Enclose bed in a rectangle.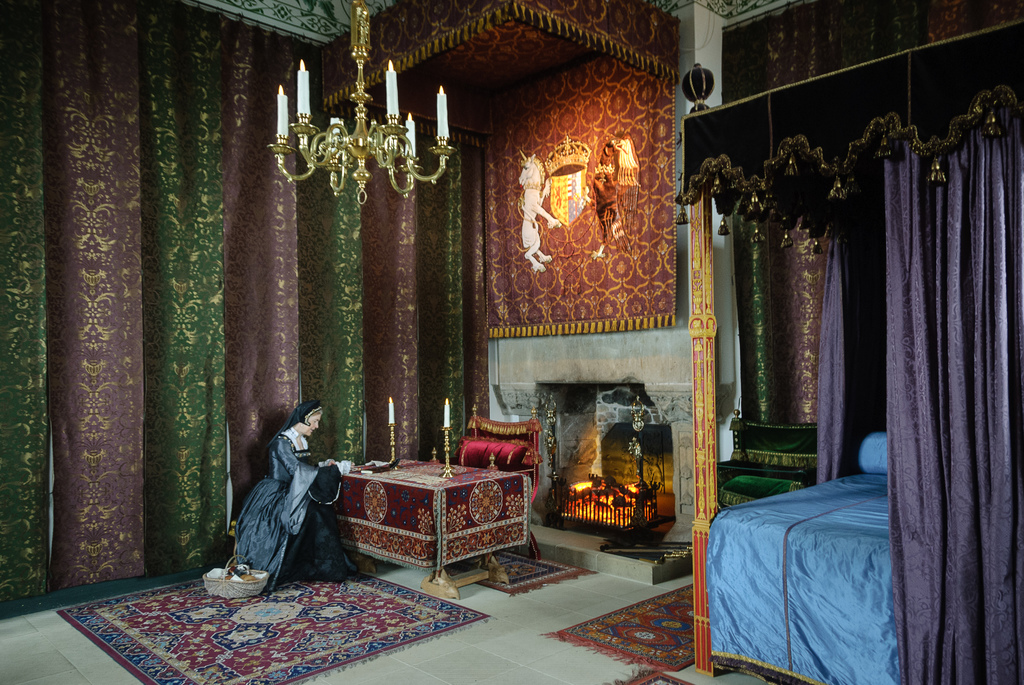
{"left": 722, "top": 434, "right": 922, "bottom": 670}.
